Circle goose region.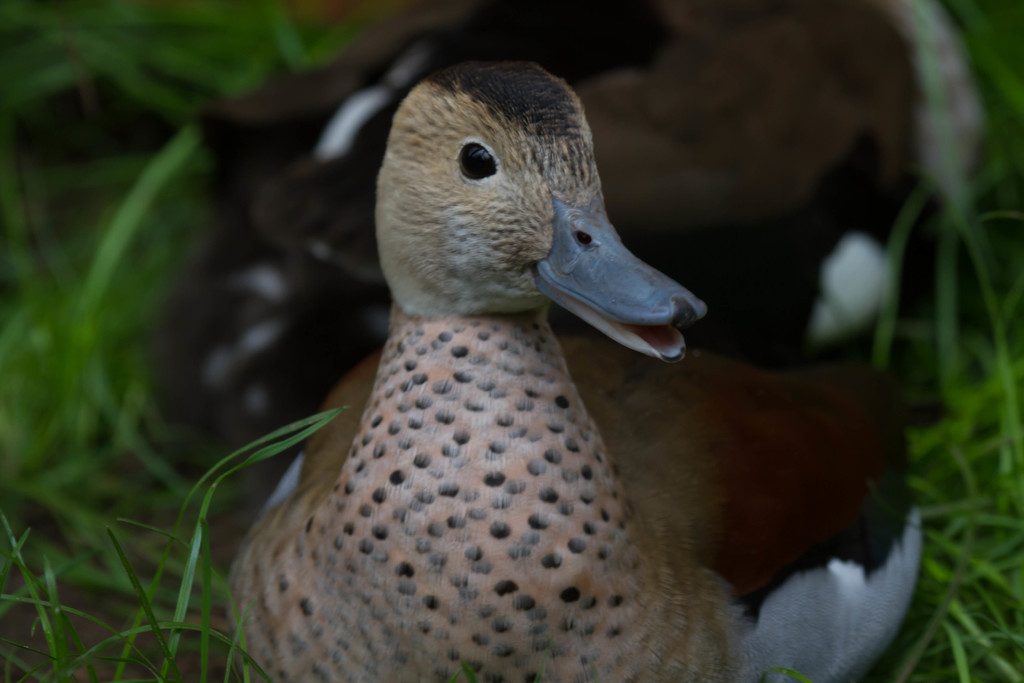
Region: (left=216, top=49, right=940, bottom=682).
